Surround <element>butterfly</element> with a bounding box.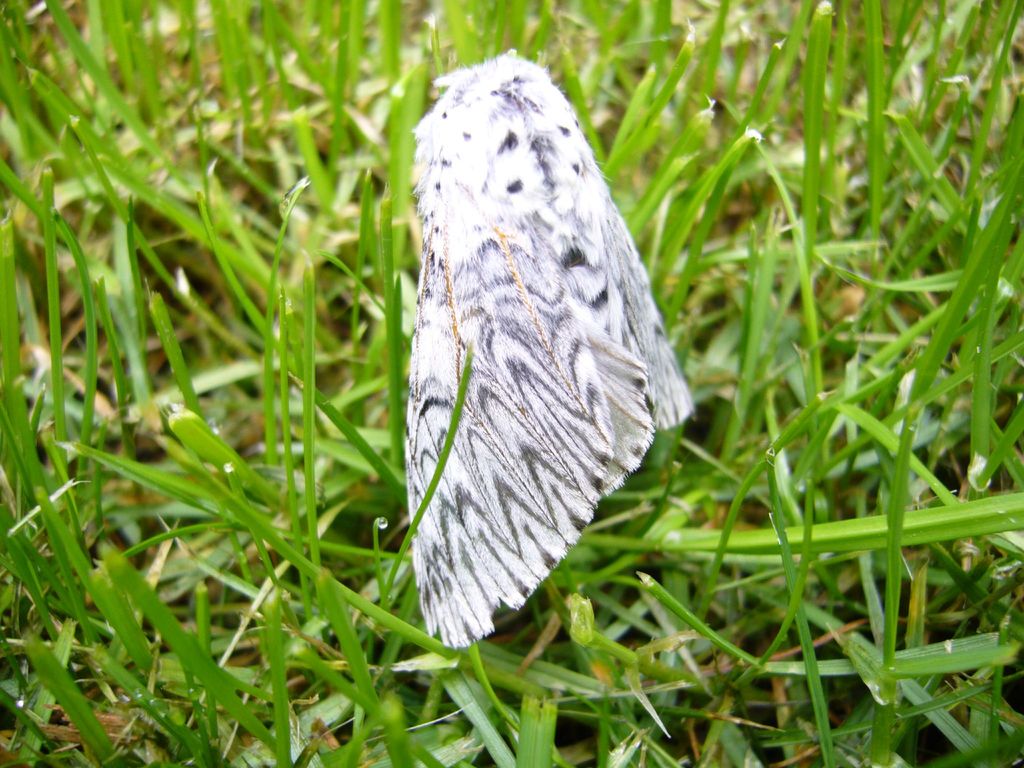
387:44:694:621.
